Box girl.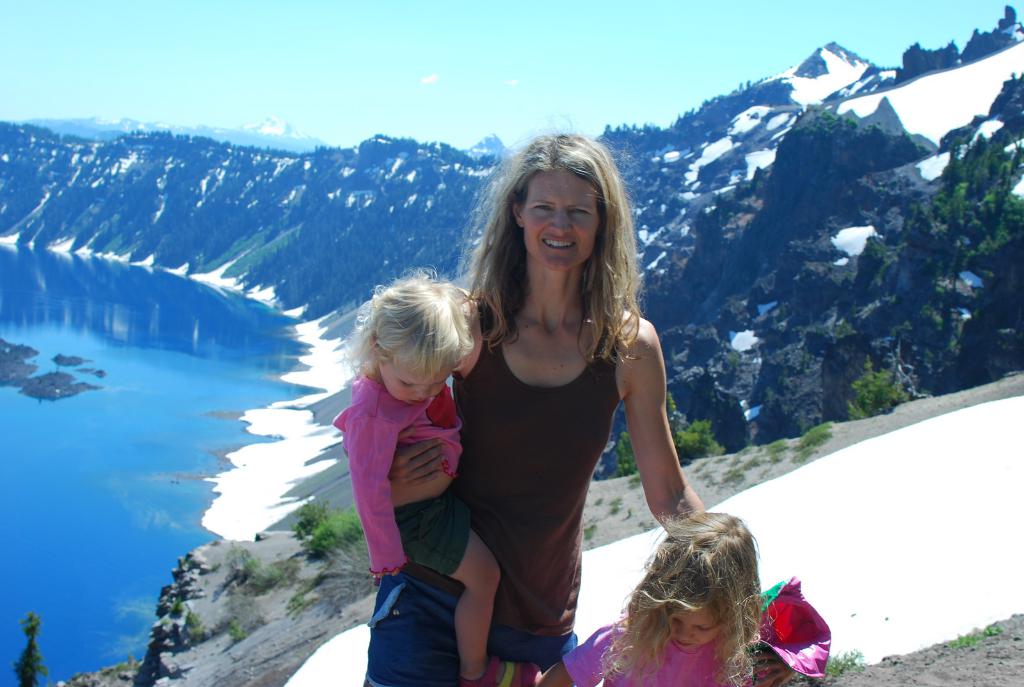
<bbox>330, 263, 540, 686</bbox>.
